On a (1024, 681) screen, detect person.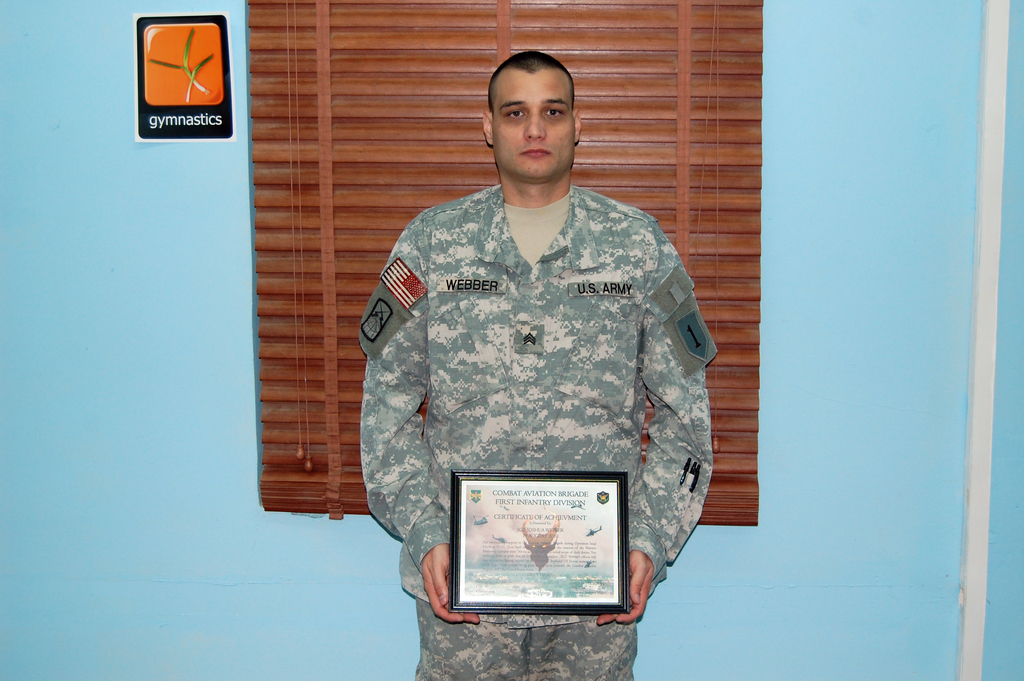
{"left": 343, "top": 42, "right": 729, "bottom": 666}.
